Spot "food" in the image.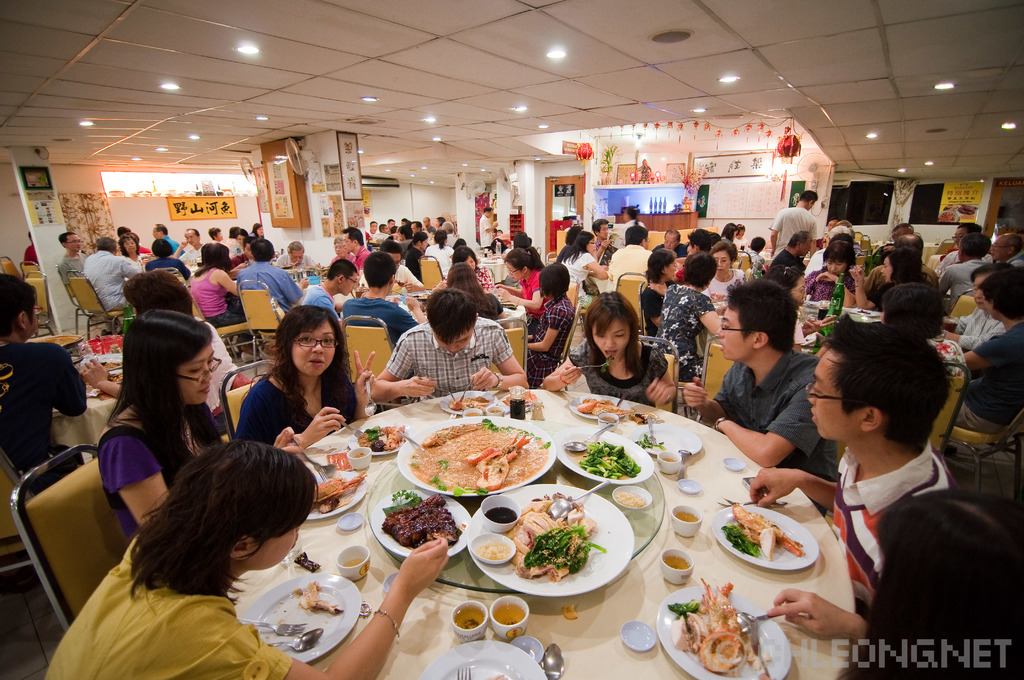
"food" found at box=[577, 397, 635, 417].
